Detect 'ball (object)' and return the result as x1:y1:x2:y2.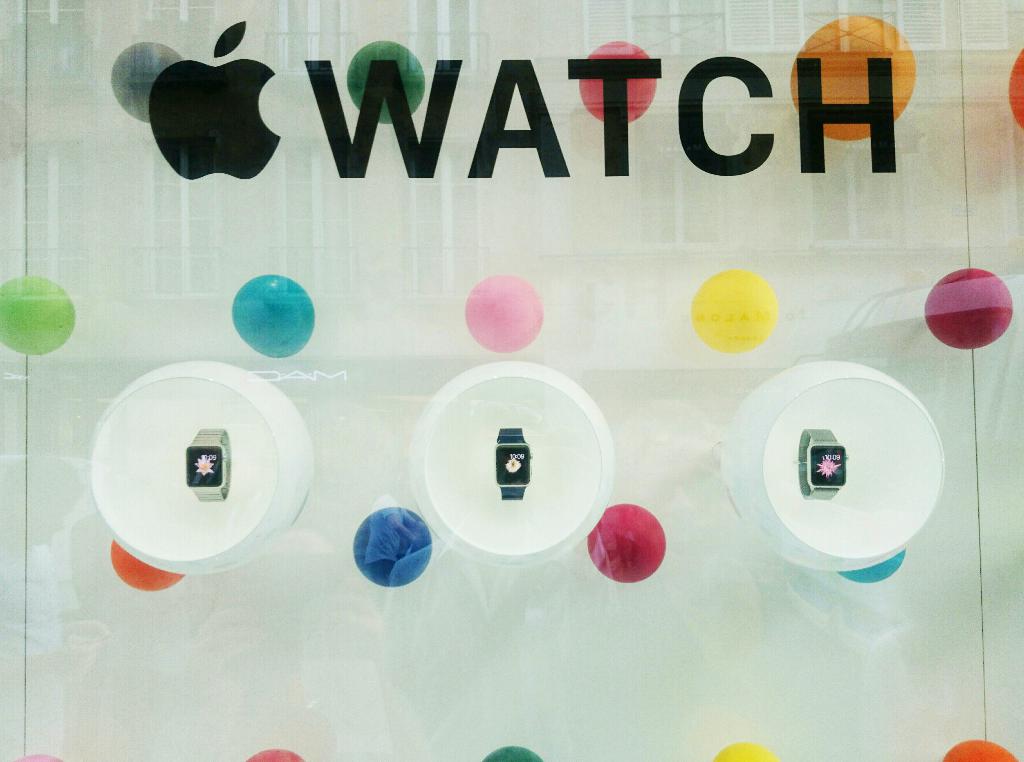
483:743:541:761.
